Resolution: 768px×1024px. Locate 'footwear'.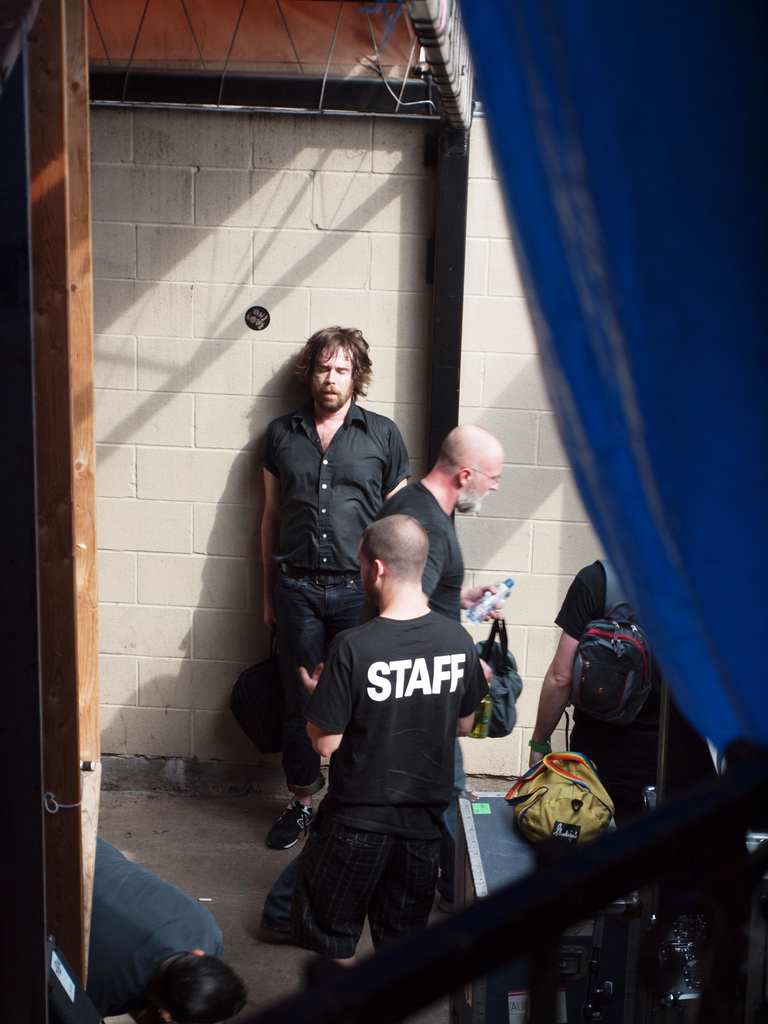
(left=263, top=803, right=314, bottom=847).
